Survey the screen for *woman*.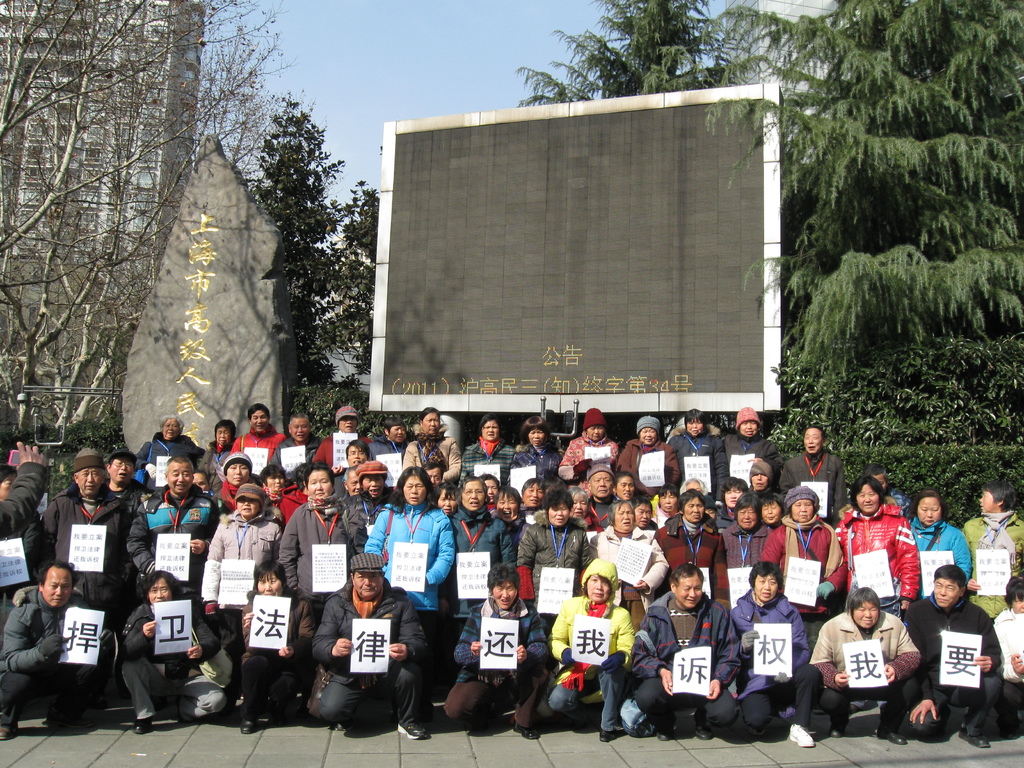
Survey found: <box>756,495,784,531</box>.
